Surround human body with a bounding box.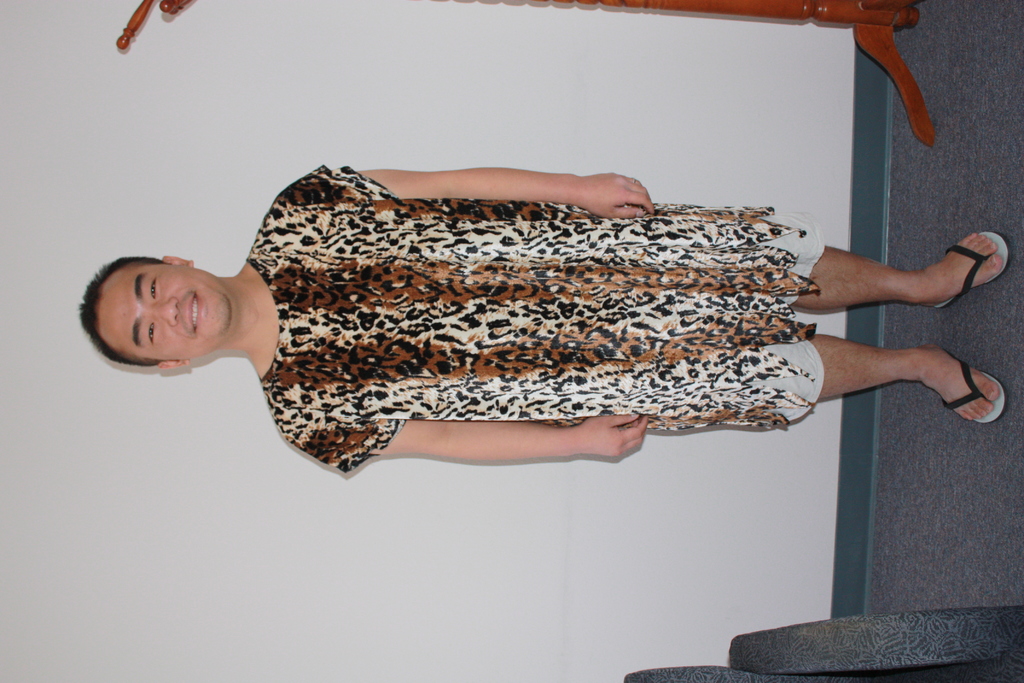
78,158,1004,475.
